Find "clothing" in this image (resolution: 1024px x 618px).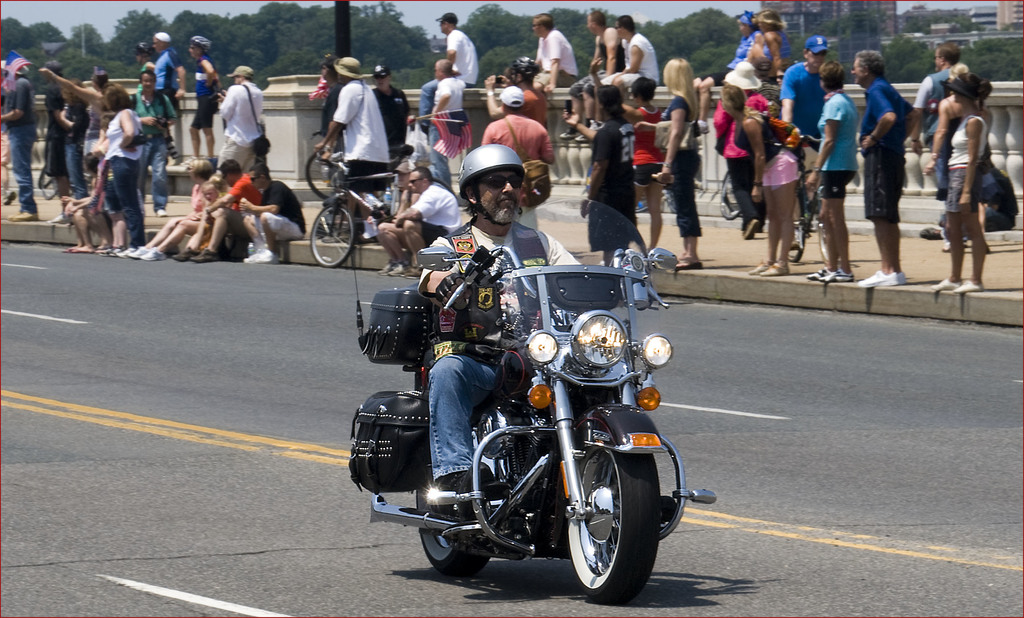
detection(519, 88, 544, 130).
